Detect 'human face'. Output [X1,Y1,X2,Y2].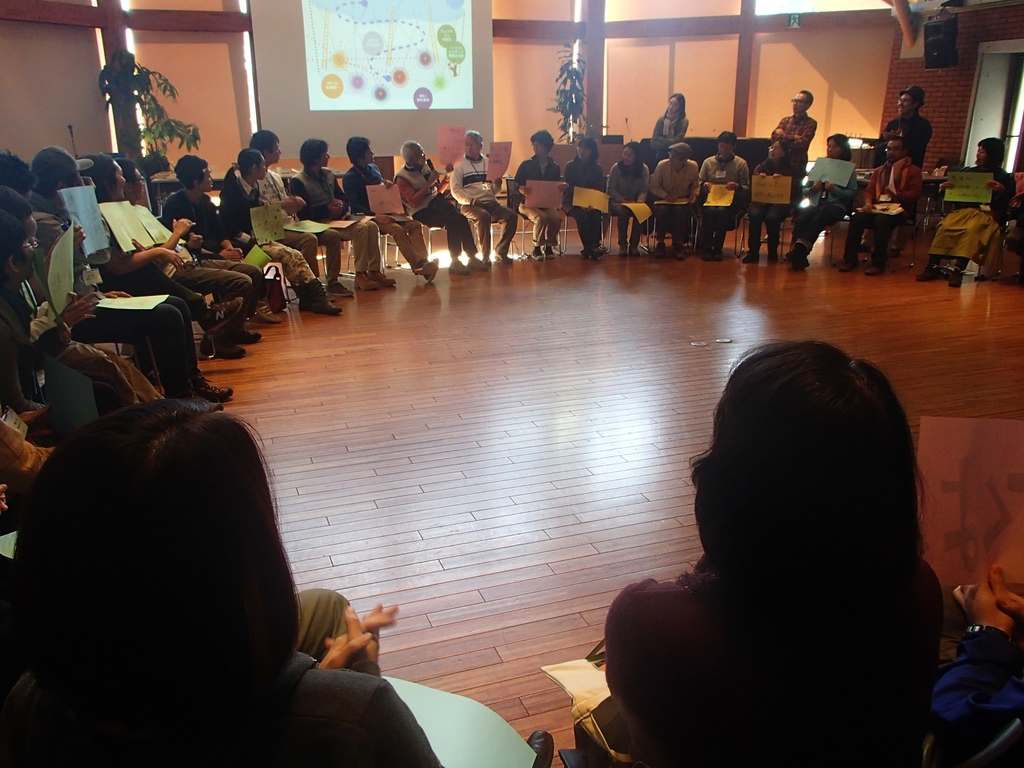
[791,92,807,113].
